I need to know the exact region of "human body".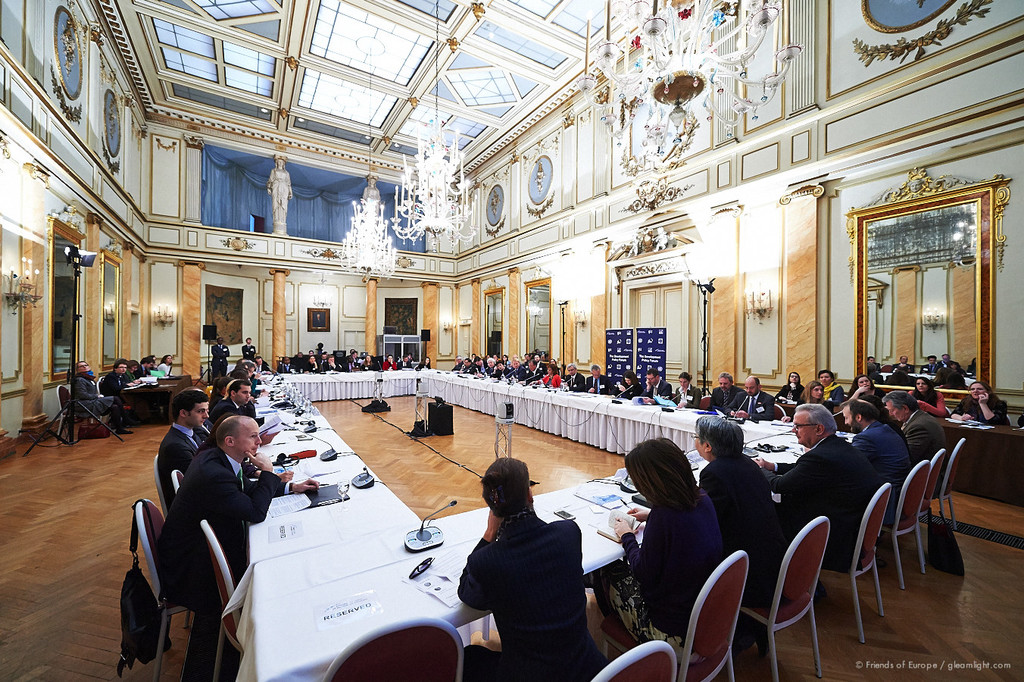
Region: {"left": 608, "top": 430, "right": 726, "bottom": 660}.
